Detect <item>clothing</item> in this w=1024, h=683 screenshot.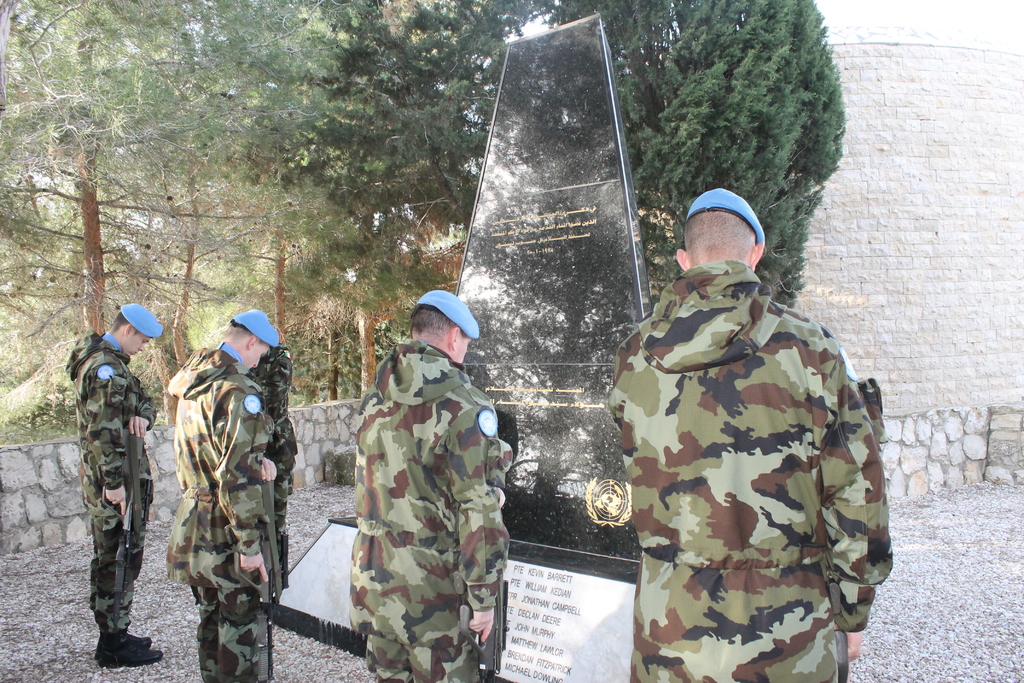
Detection: x1=62 y1=340 x2=163 y2=641.
